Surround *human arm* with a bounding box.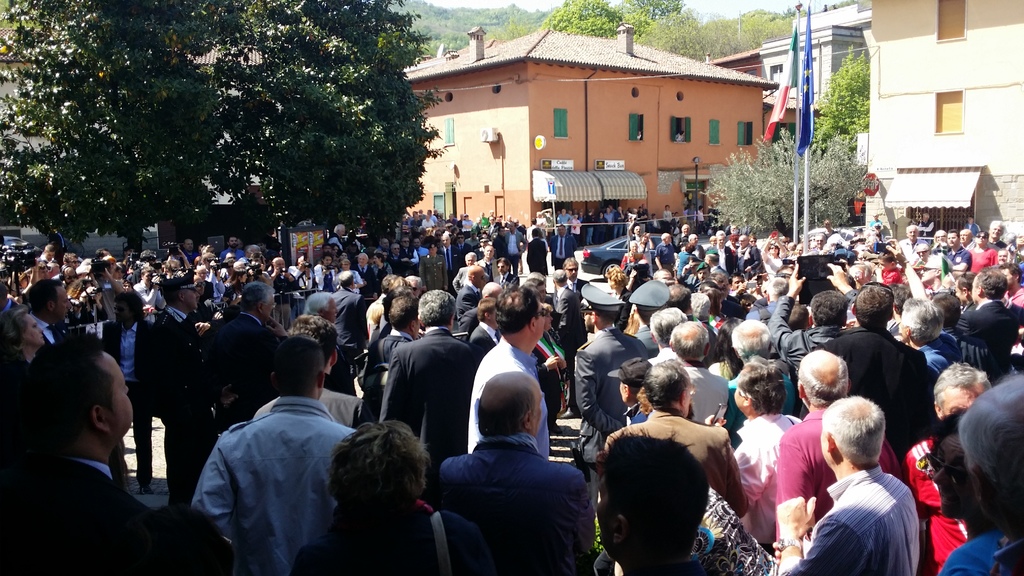
l=177, t=246, r=193, b=272.
